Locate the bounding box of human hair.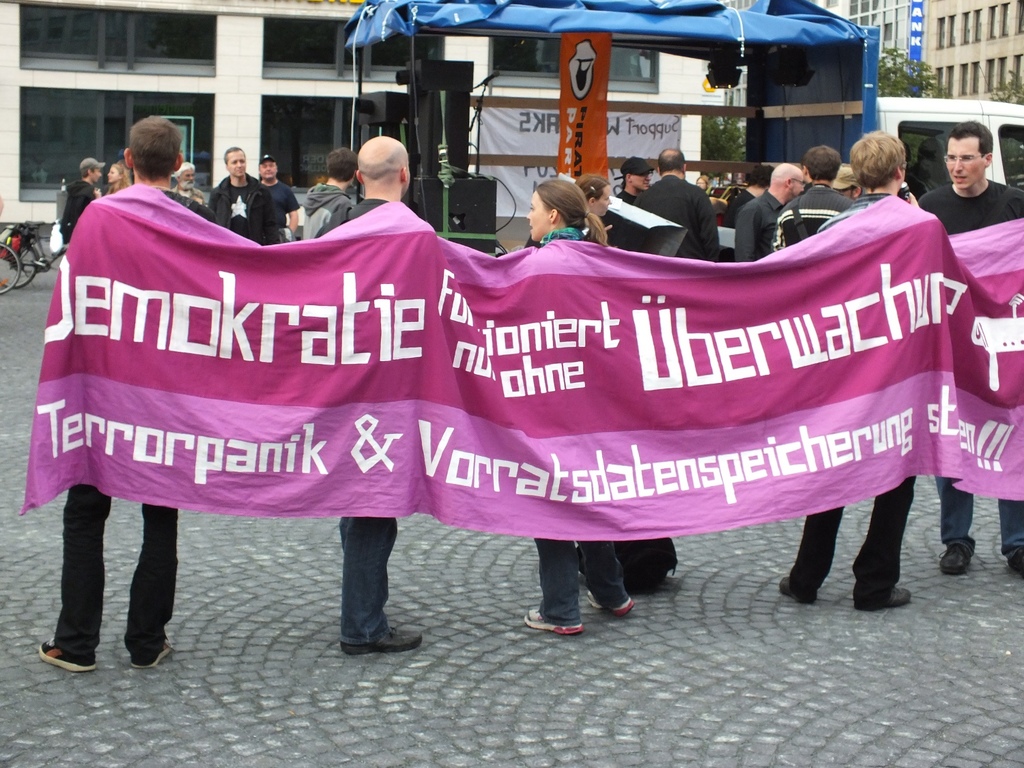
Bounding box: {"x1": 746, "y1": 165, "x2": 776, "y2": 191}.
